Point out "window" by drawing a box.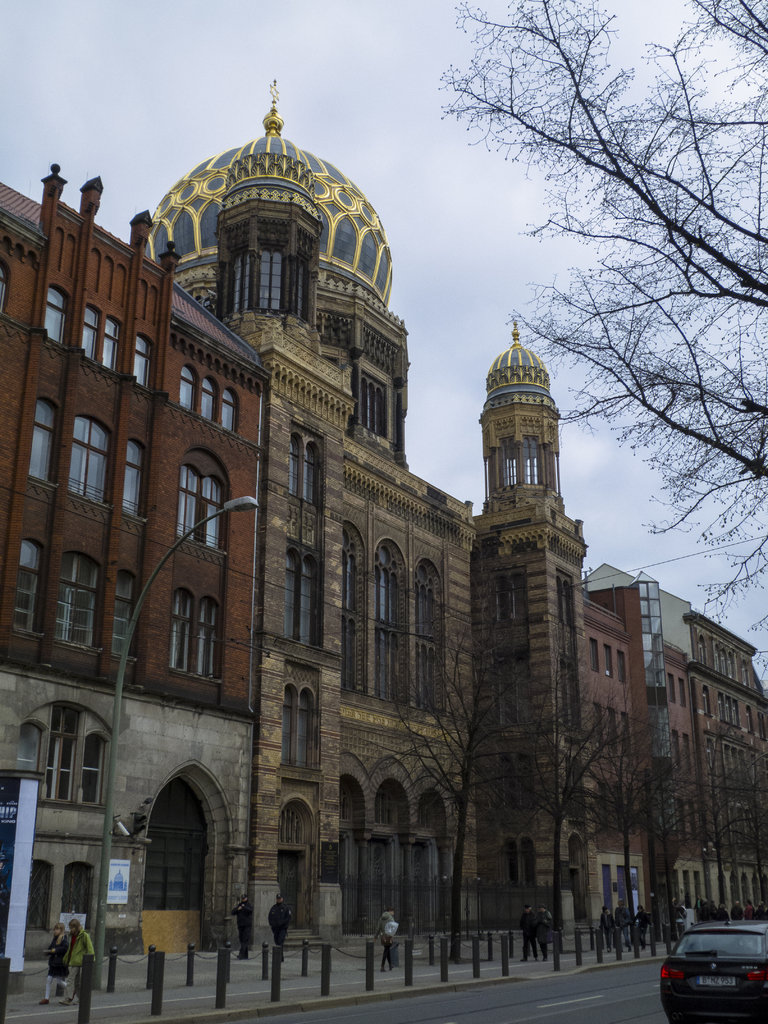
box=[124, 440, 143, 525].
